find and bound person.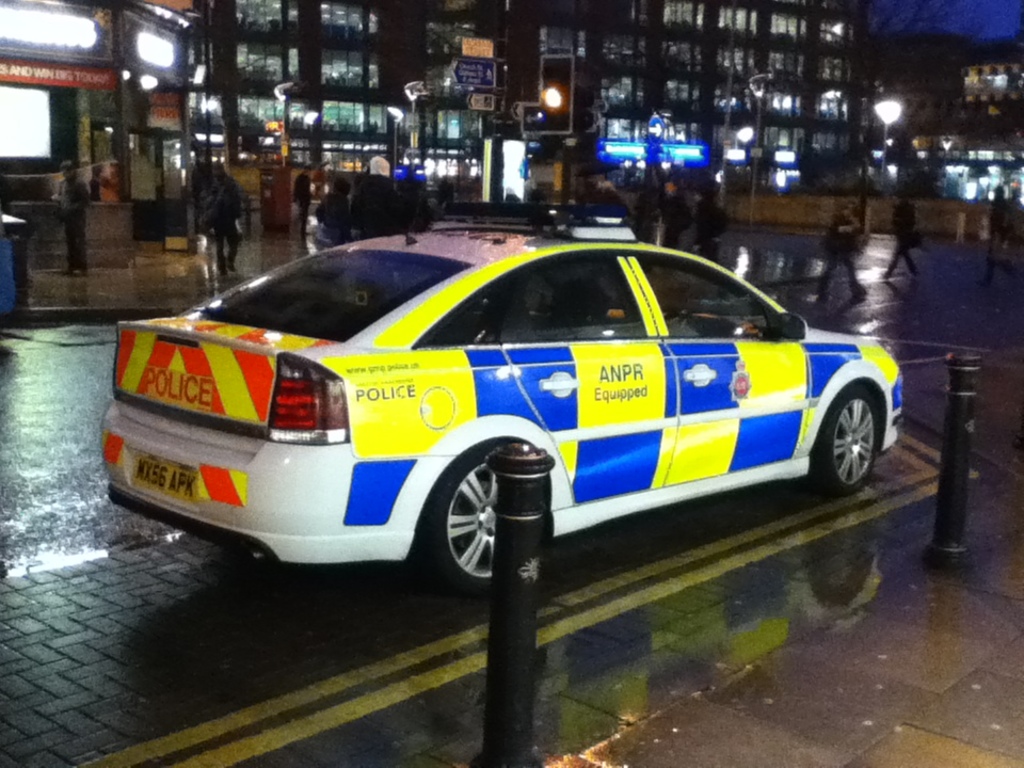
Bound: crop(205, 164, 245, 273).
